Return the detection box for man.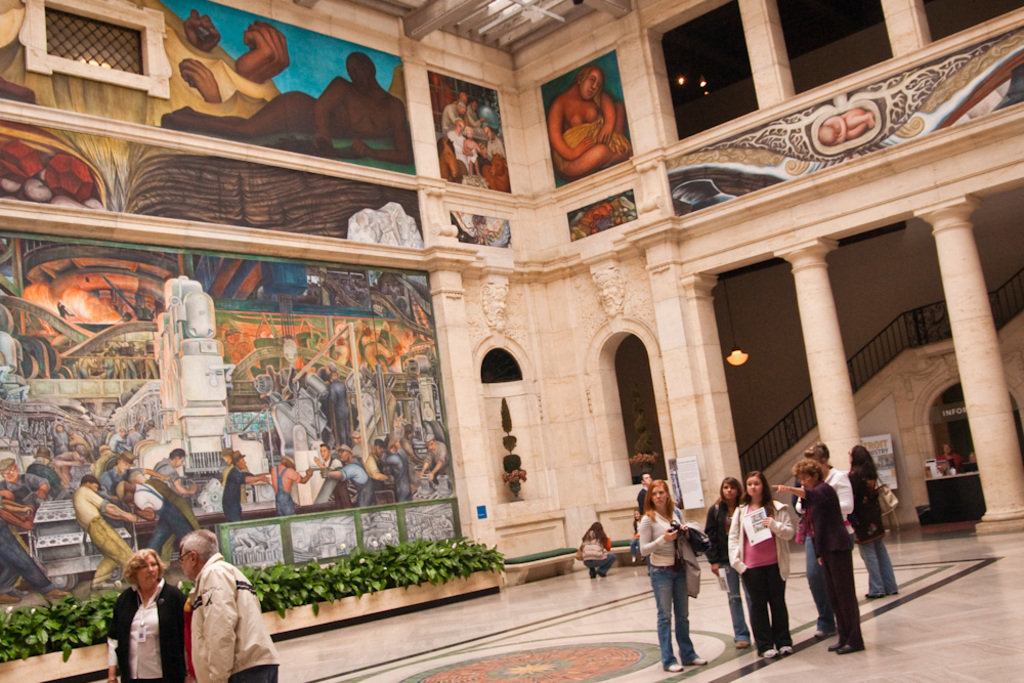
pyautogui.locateOnScreen(267, 452, 316, 512).
